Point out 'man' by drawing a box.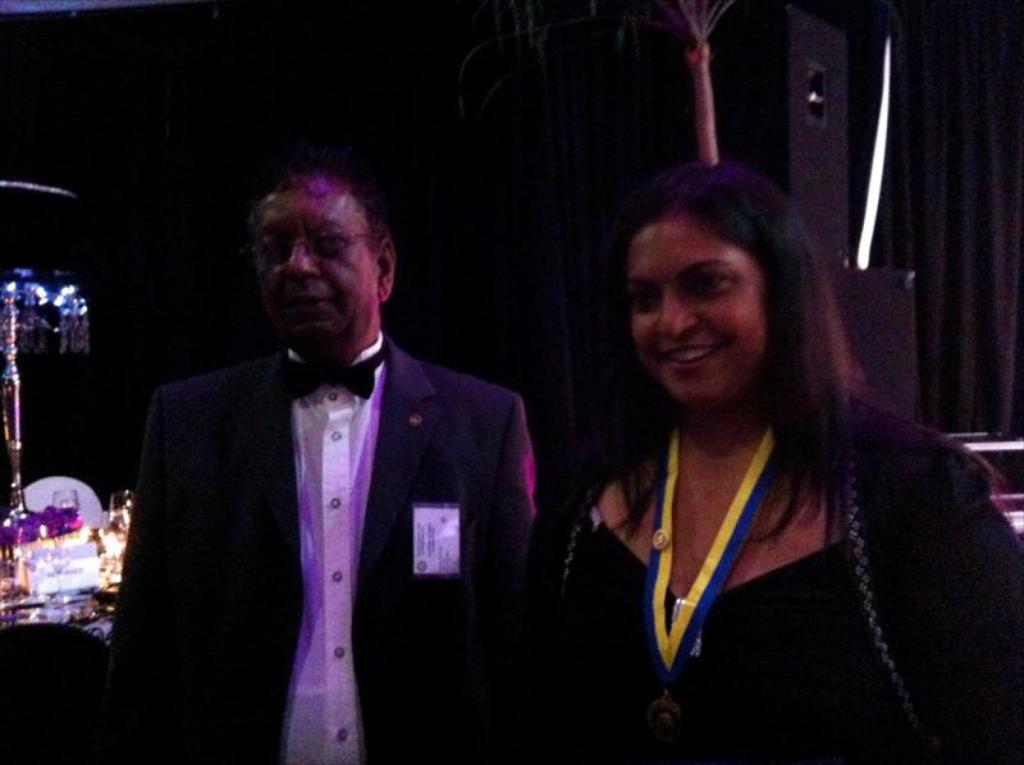
[x1=124, y1=141, x2=554, y2=755].
